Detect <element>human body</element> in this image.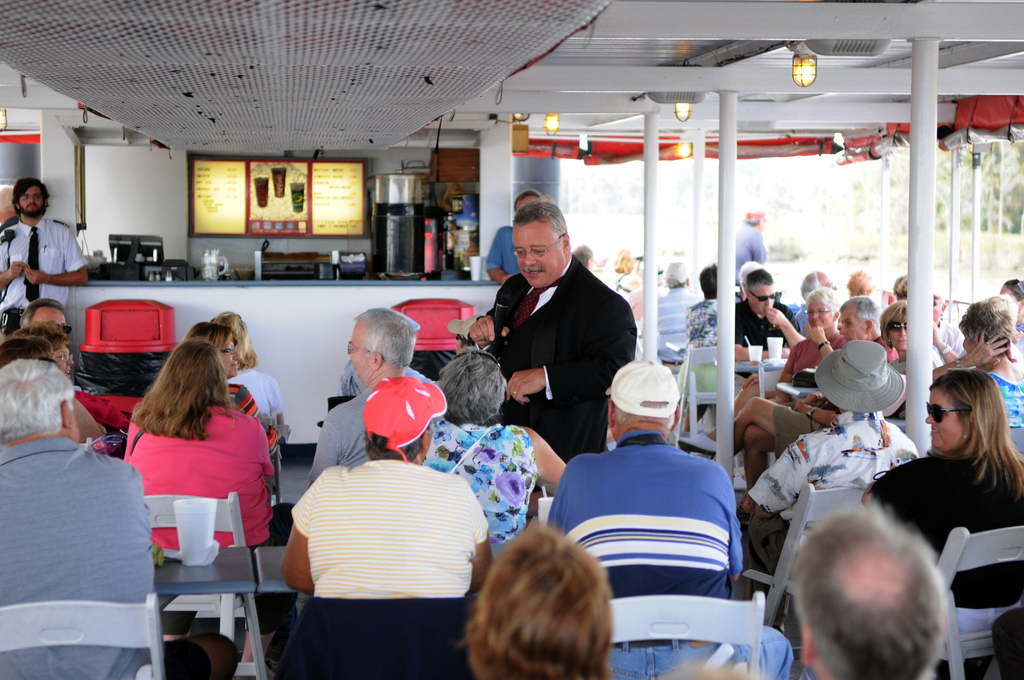
Detection: (left=126, top=398, right=297, bottom=679).
